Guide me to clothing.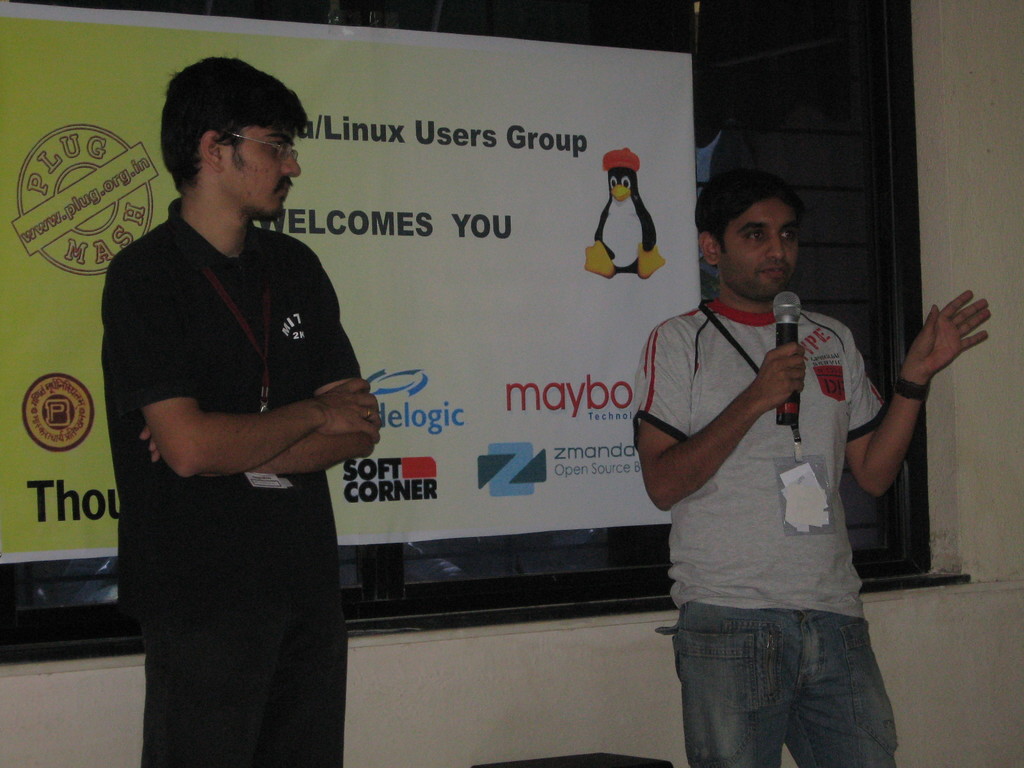
Guidance: <bbox>628, 298, 904, 767</bbox>.
